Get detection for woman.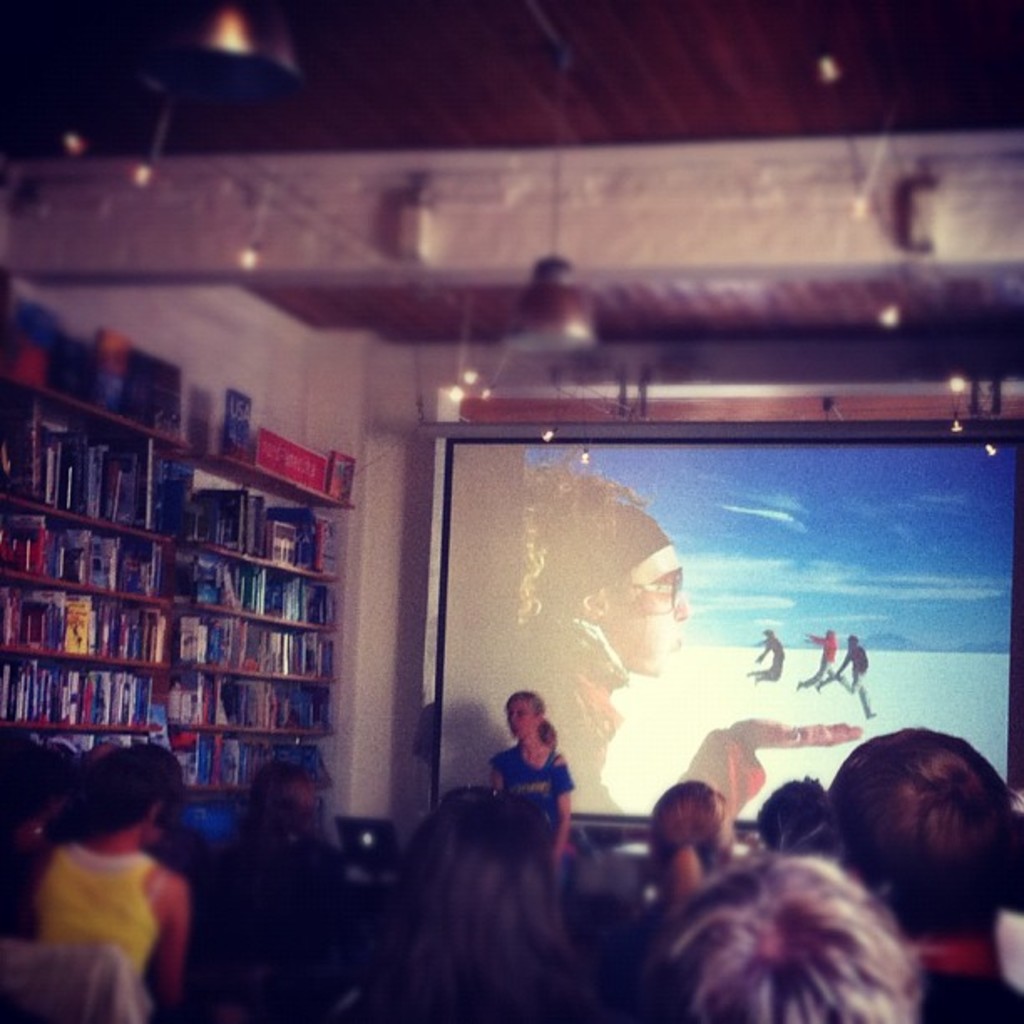
Detection: left=519, top=457, right=865, bottom=822.
